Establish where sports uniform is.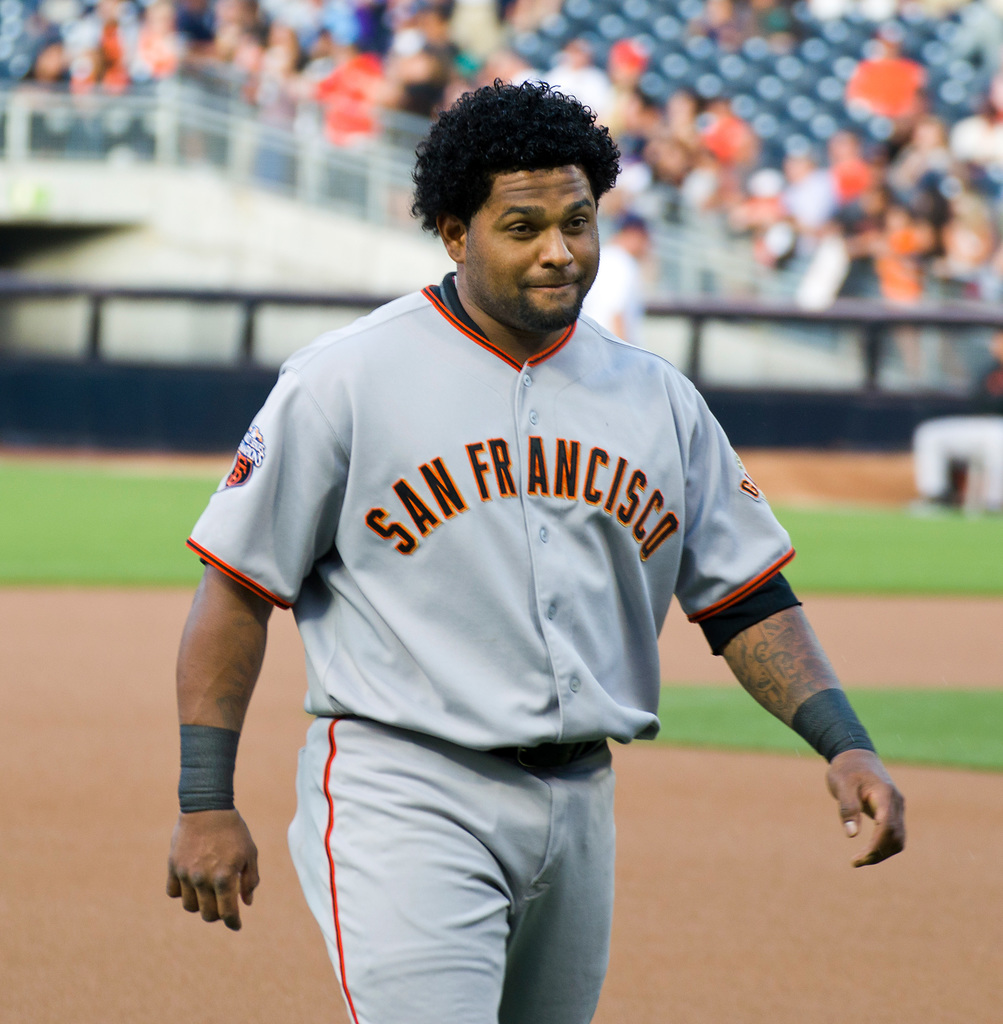
Established at box=[226, 214, 898, 971].
